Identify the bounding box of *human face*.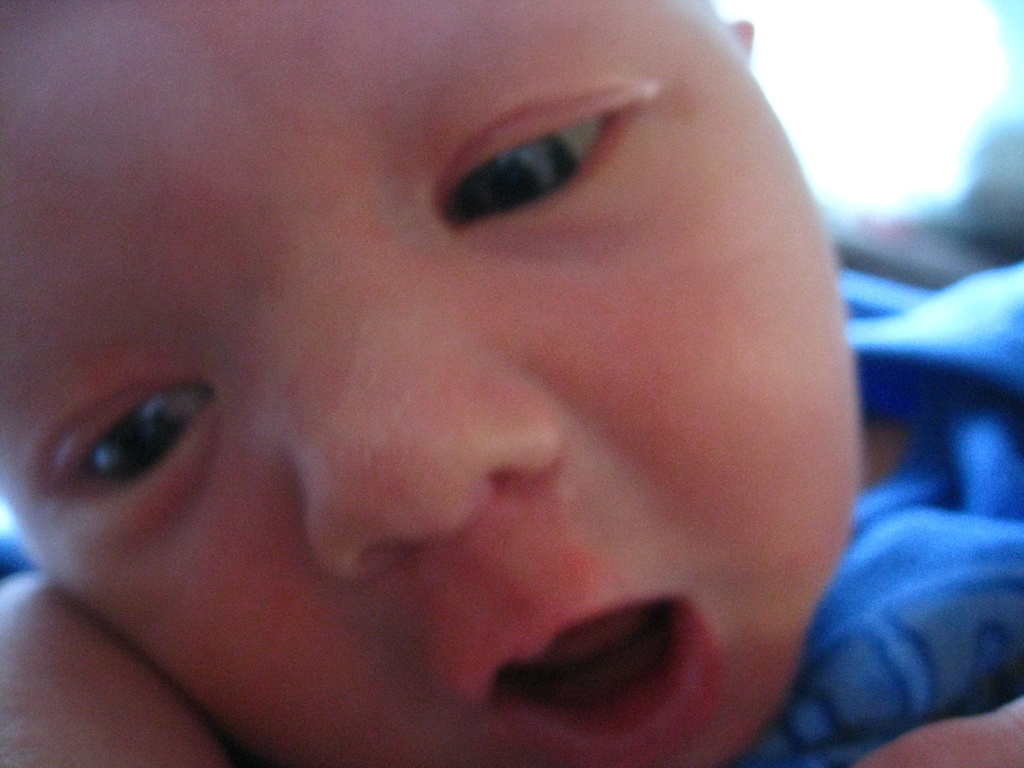
crop(0, 0, 860, 767).
